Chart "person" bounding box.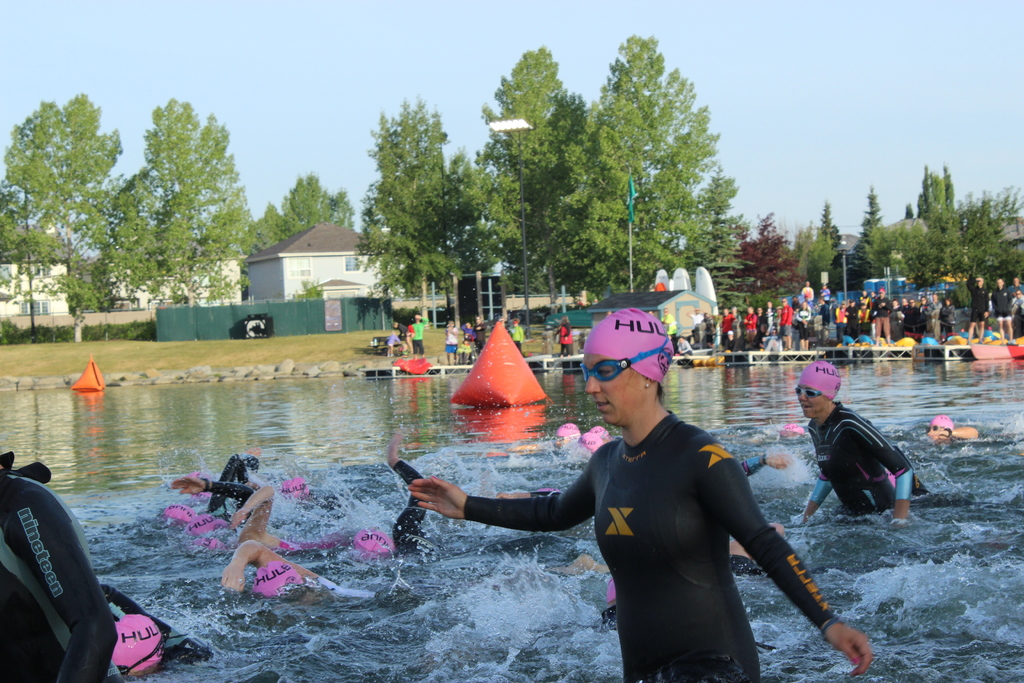
Charted: pyautogui.locateOnScreen(467, 315, 488, 355).
